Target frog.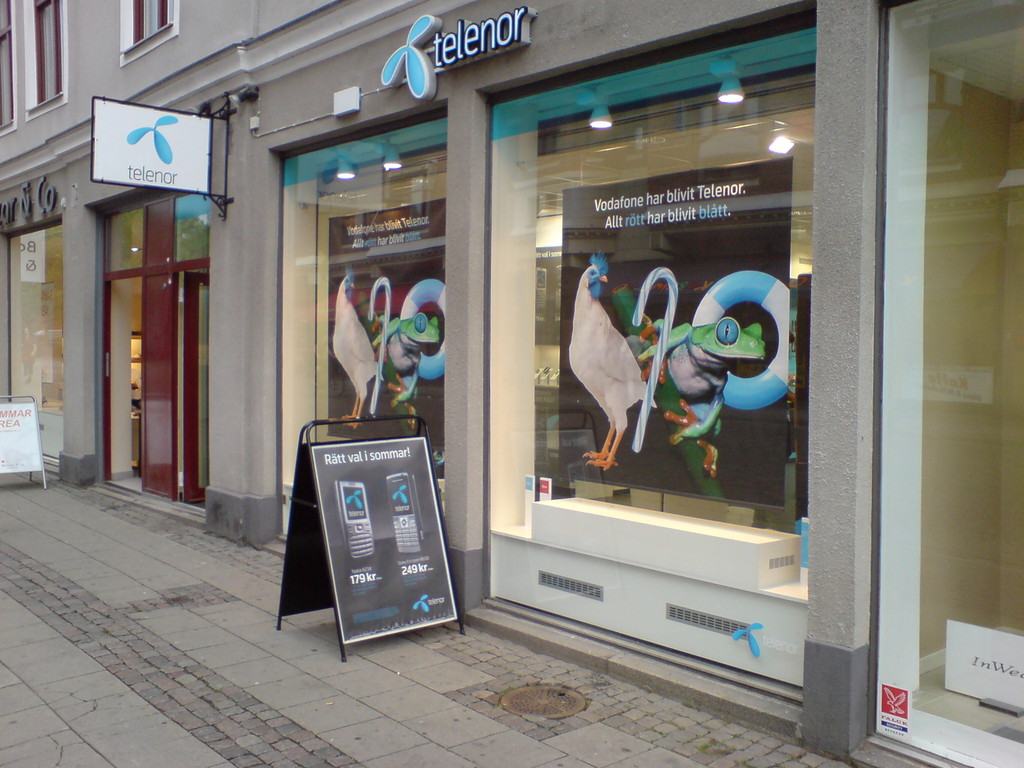
Target region: 369:310:441:429.
